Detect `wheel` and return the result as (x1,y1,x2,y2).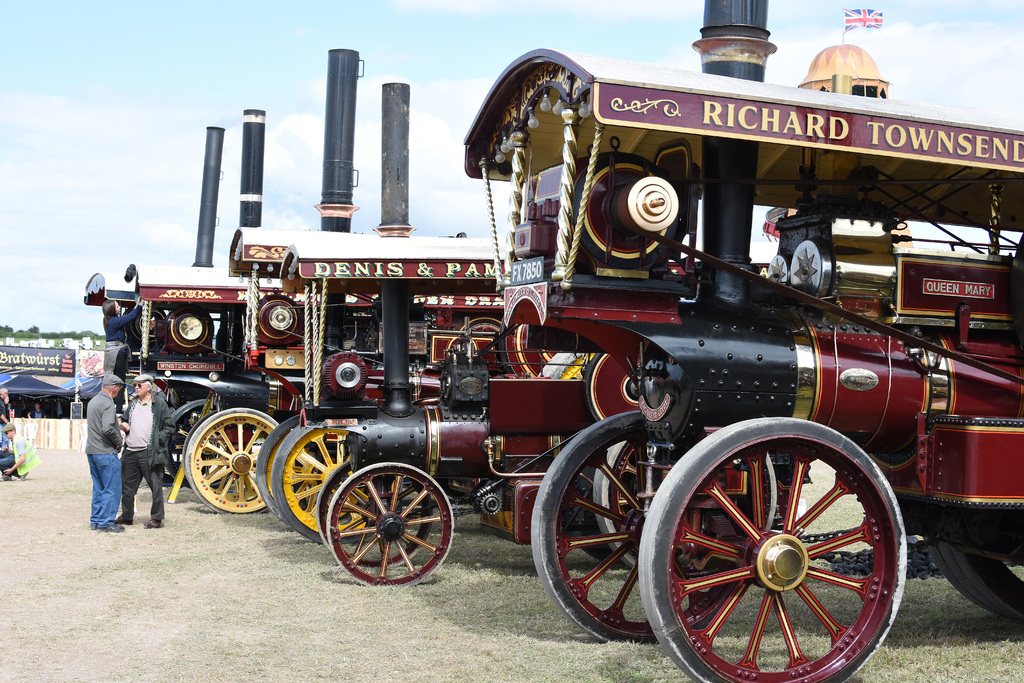
(268,306,292,333).
